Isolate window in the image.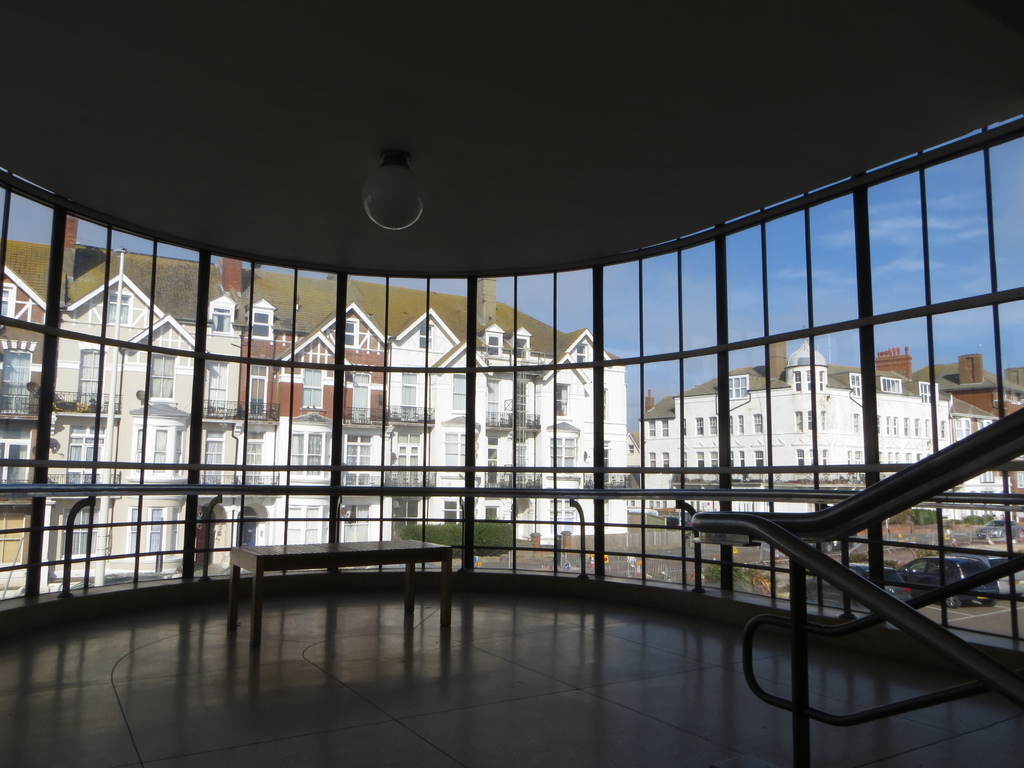
Isolated region: box(0, 513, 20, 568).
